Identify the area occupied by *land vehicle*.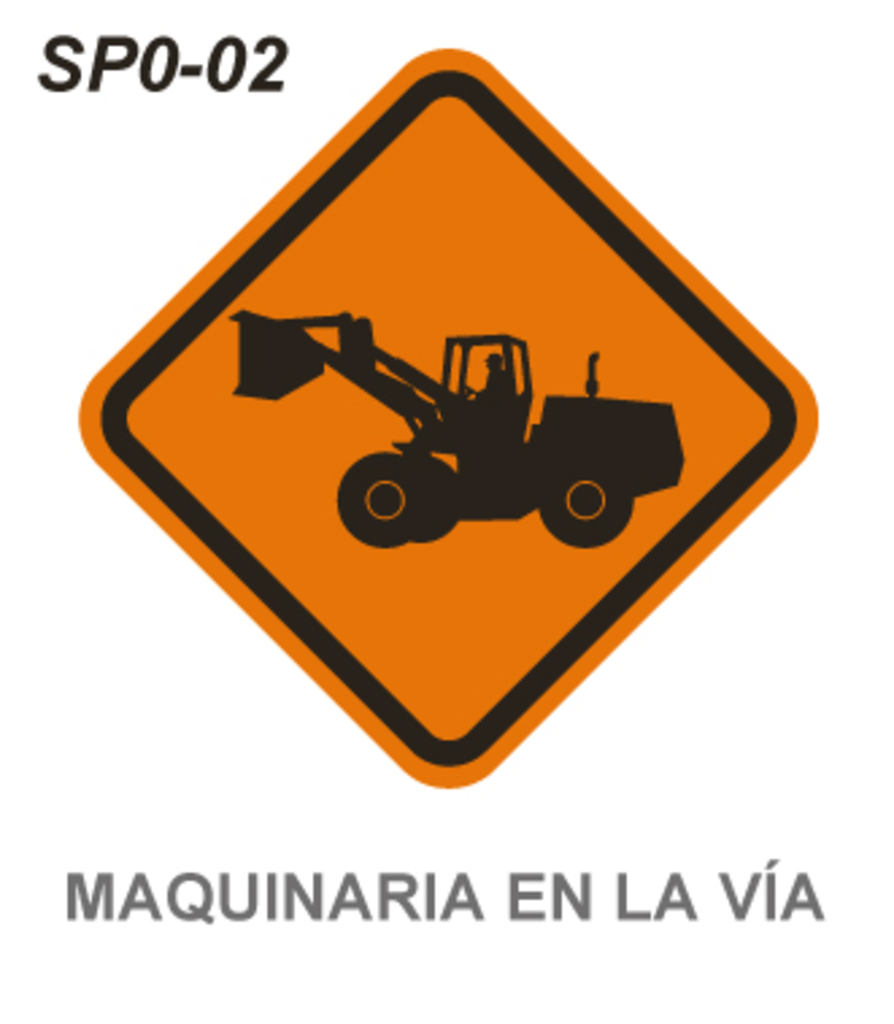
Area: 227/305/686/551.
